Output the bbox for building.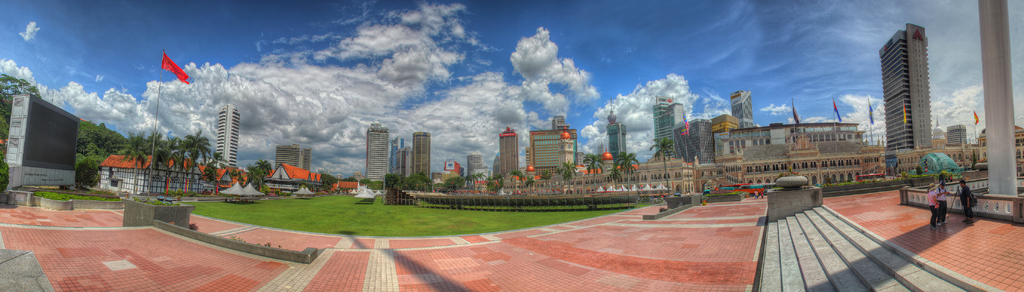
<box>650,100,687,159</box>.
